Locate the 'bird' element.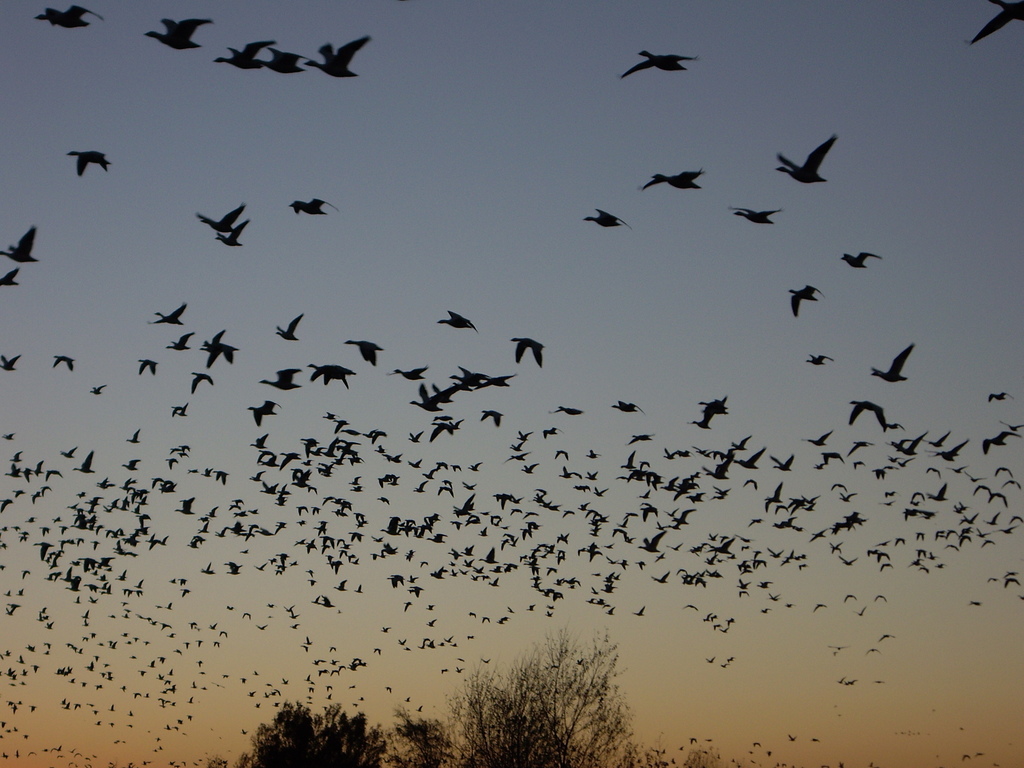
Element bbox: pyautogui.locateOnScreen(821, 451, 842, 462).
